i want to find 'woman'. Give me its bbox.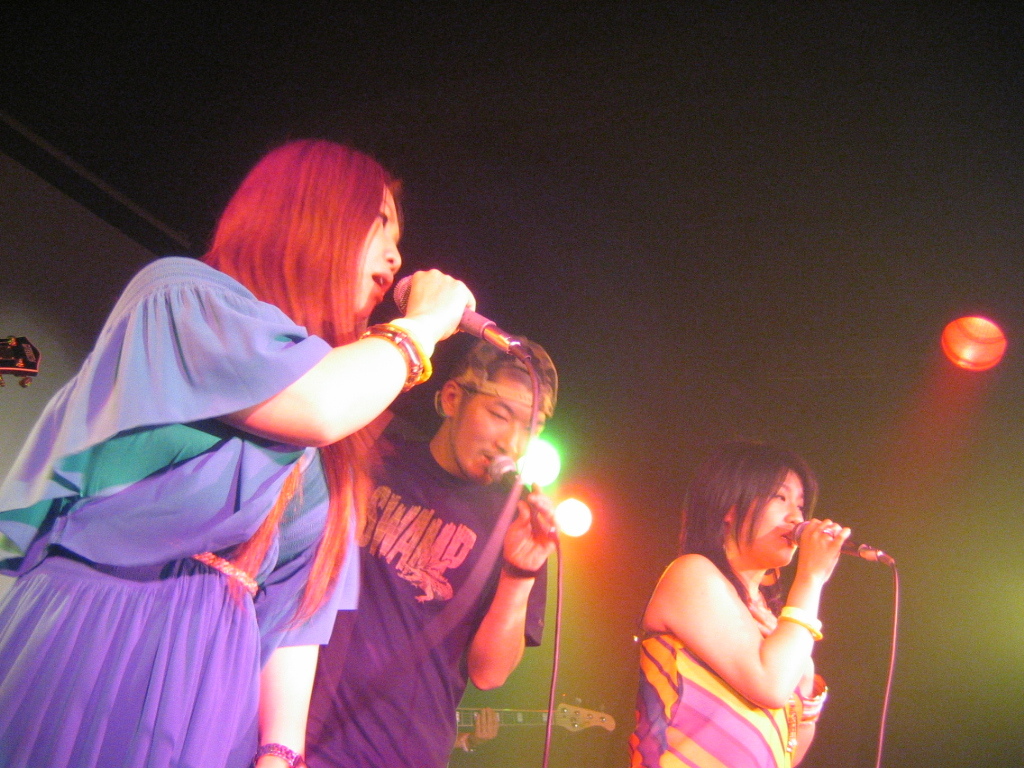
box=[621, 438, 862, 767].
